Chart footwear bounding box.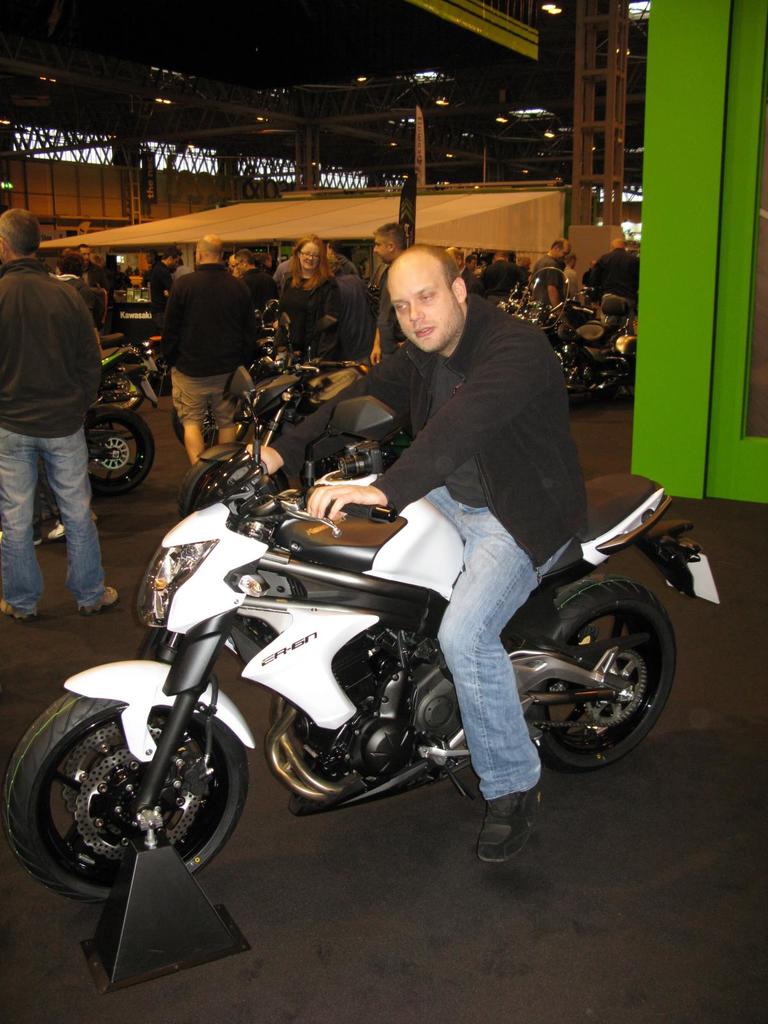
Charted: 477:789:550:877.
